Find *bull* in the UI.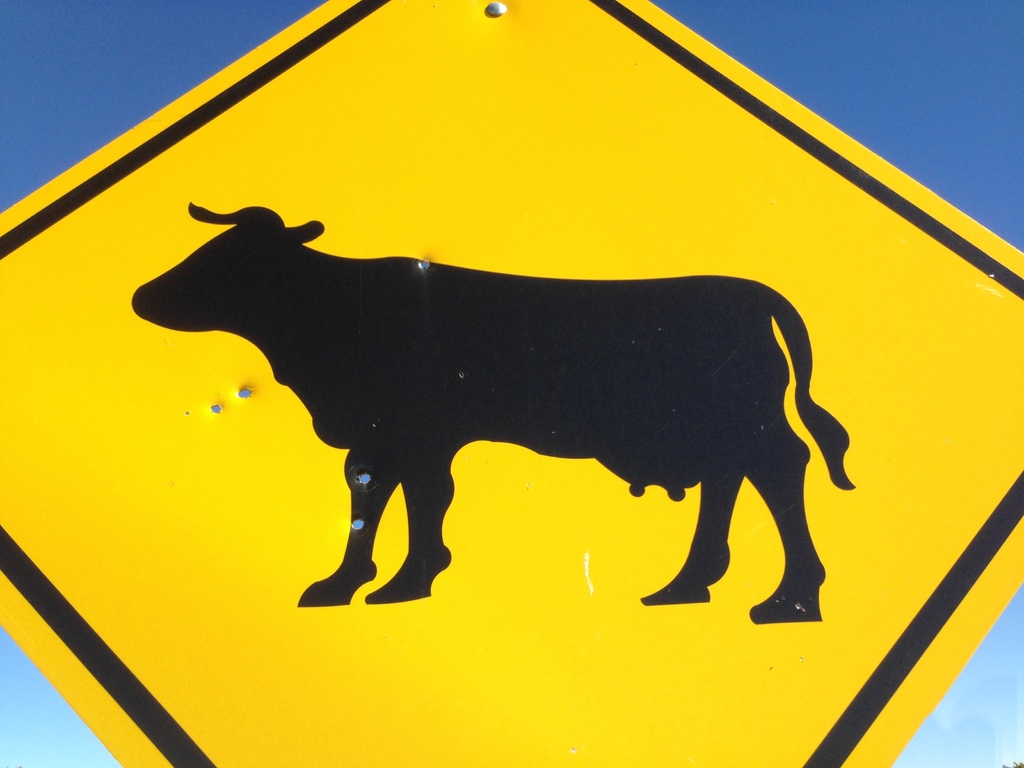
UI element at <box>129,191,859,631</box>.
